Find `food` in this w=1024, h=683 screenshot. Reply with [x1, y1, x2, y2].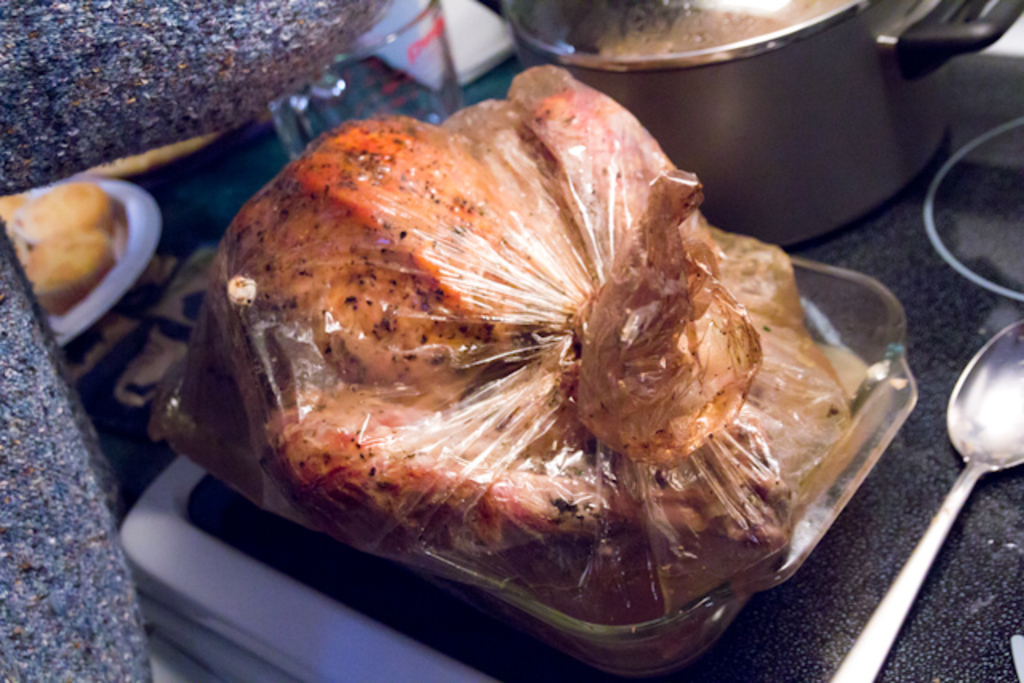
[205, 82, 856, 624].
